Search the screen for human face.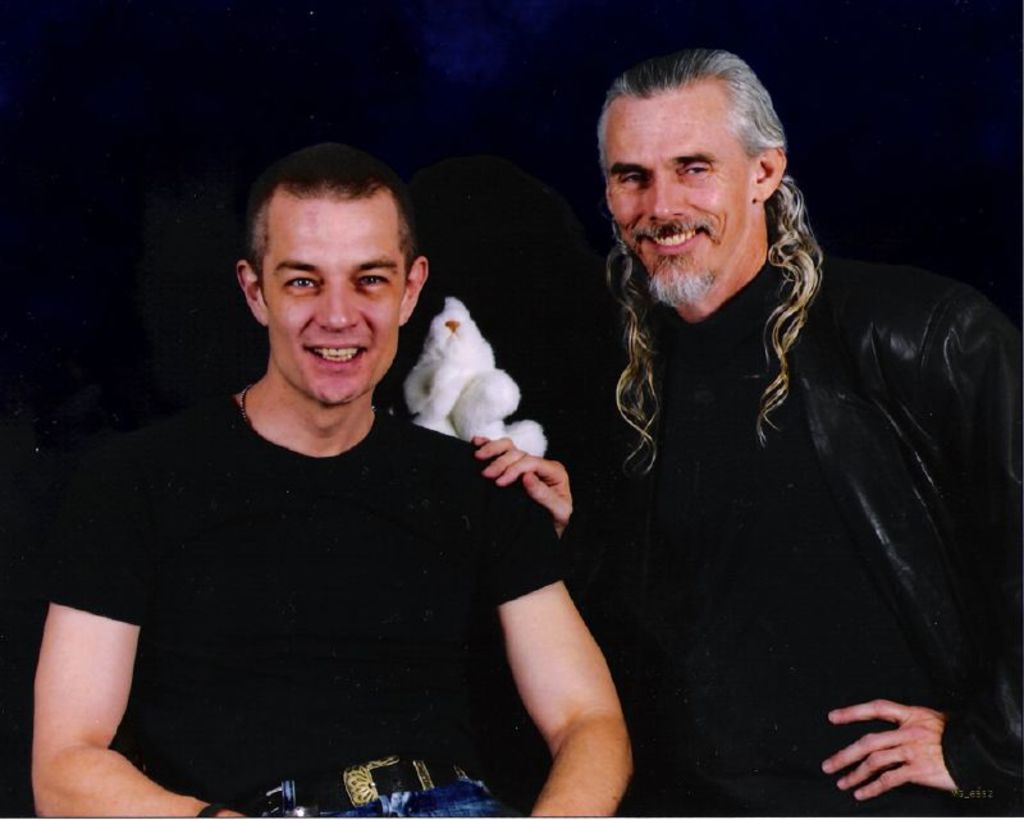
Found at 256:185:406:407.
